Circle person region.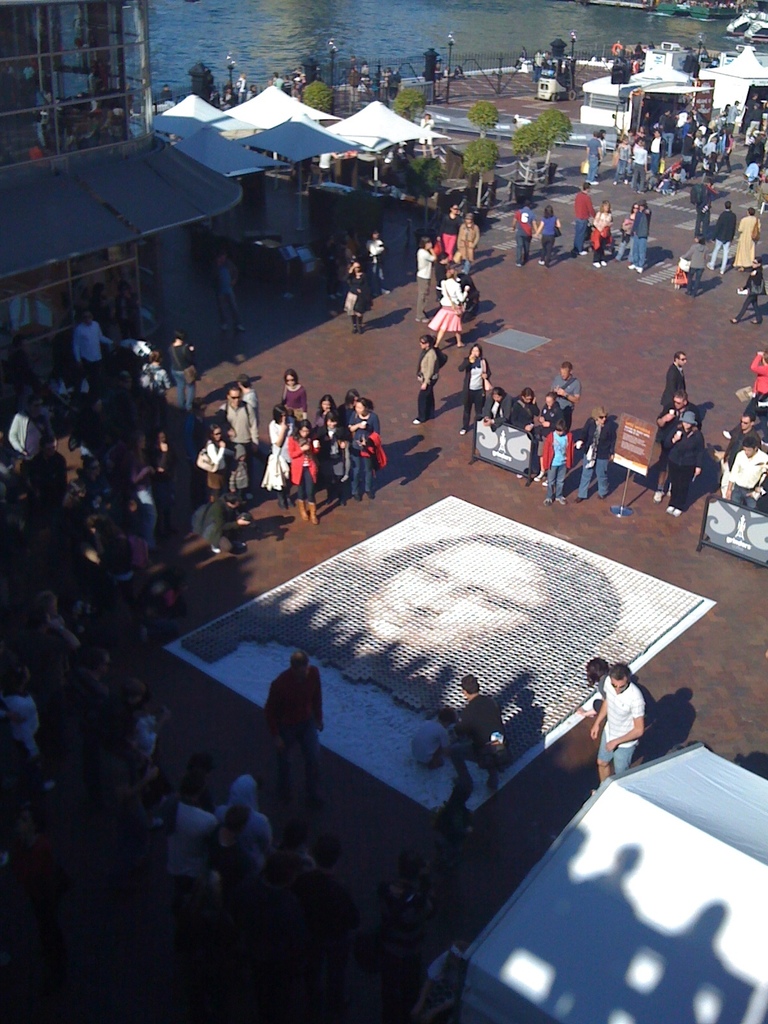
Region: box(543, 414, 572, 505).
